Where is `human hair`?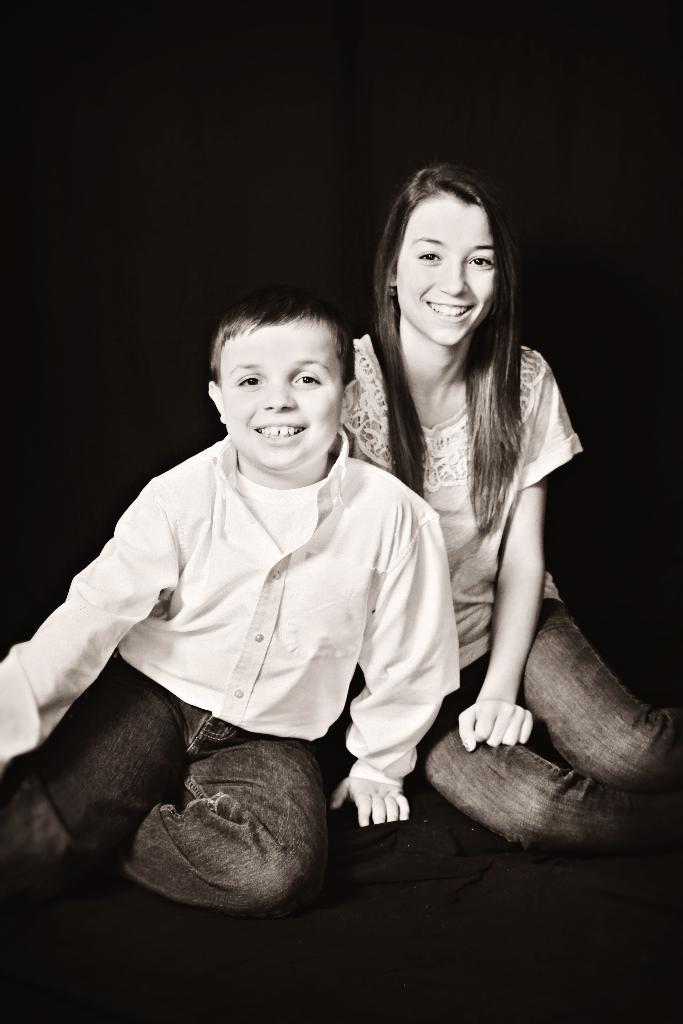
select_region(210, 279, 355, 386).
